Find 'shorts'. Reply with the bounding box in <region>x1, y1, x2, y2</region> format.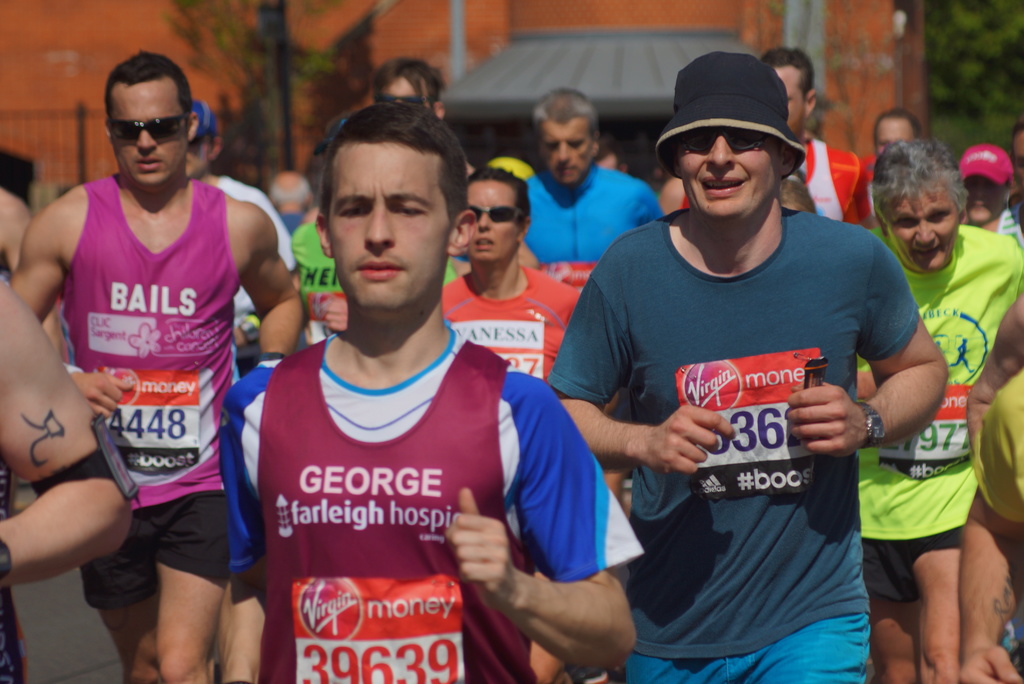
<region>79, 489, 229, 611</region>.
